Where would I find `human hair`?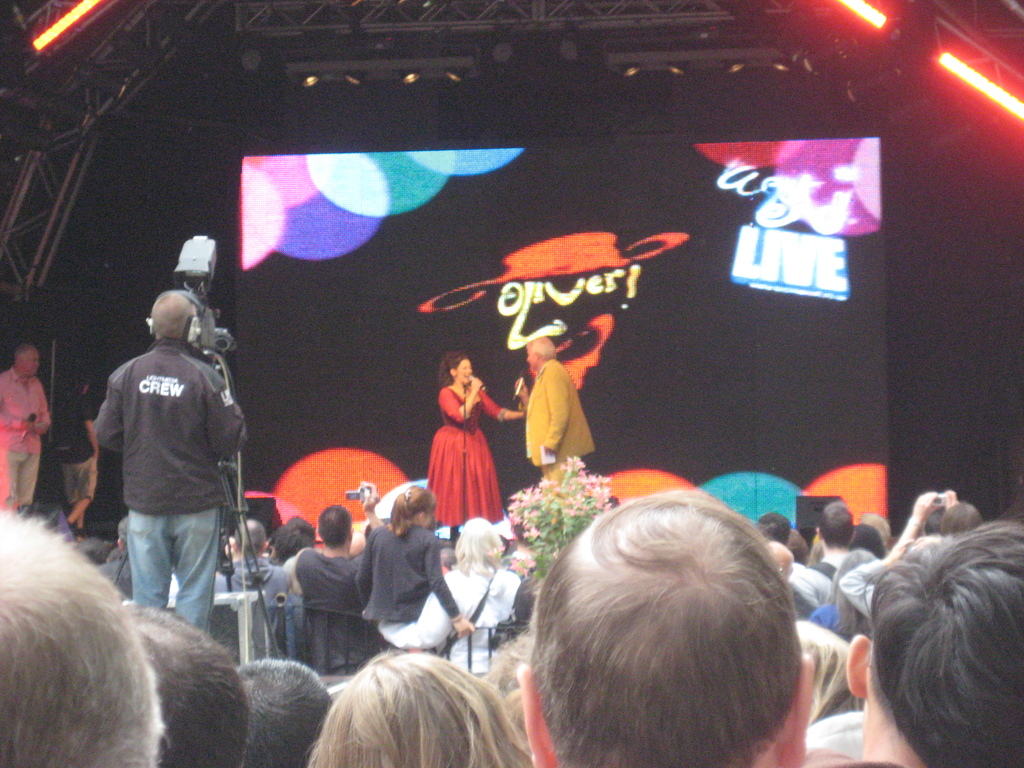
At 15:335:40:356.
